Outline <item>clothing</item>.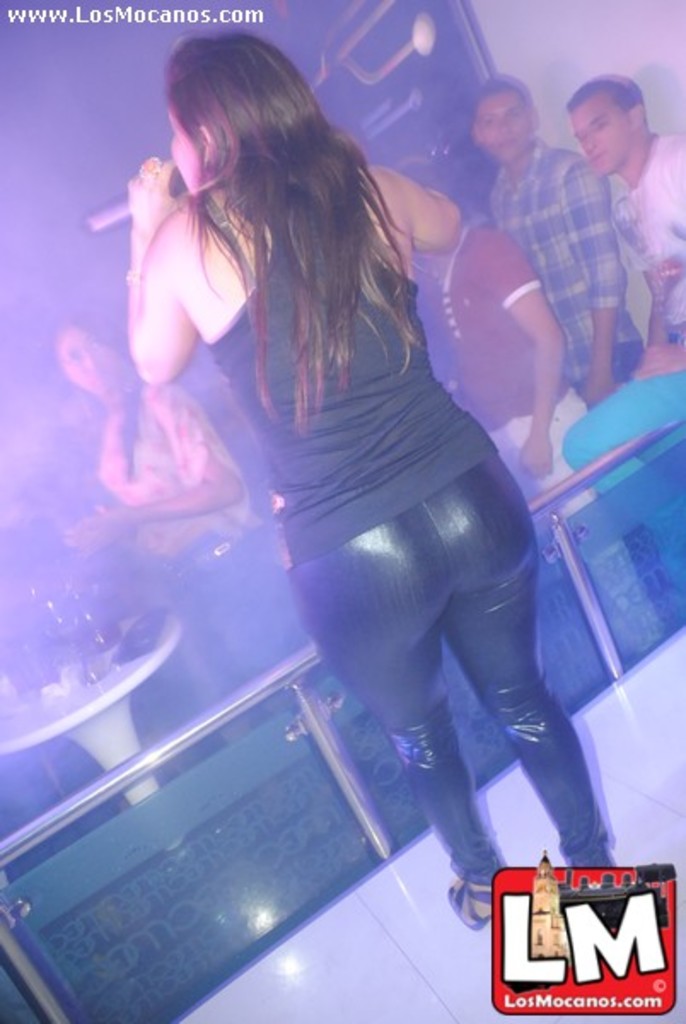
Outline: left=608, top=123, right=684, bottom=364.
